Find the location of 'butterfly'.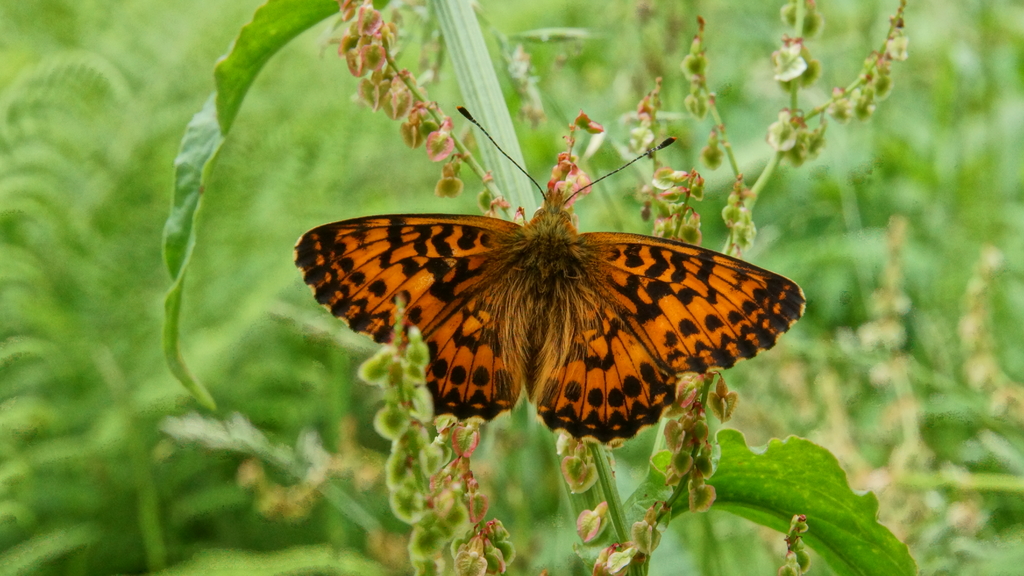
Location: select_region(306, 113, 781, 449).
